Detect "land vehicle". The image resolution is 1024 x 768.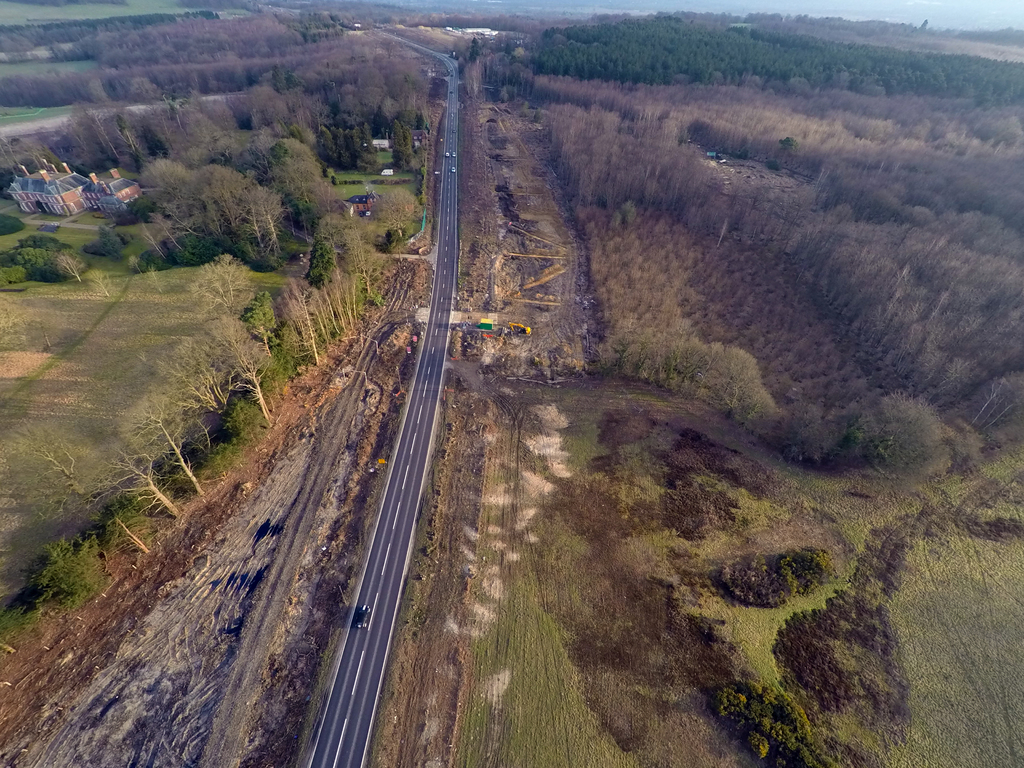
{"x1": 511, "y1": 324, "x2": 527, "y2": 332}.
